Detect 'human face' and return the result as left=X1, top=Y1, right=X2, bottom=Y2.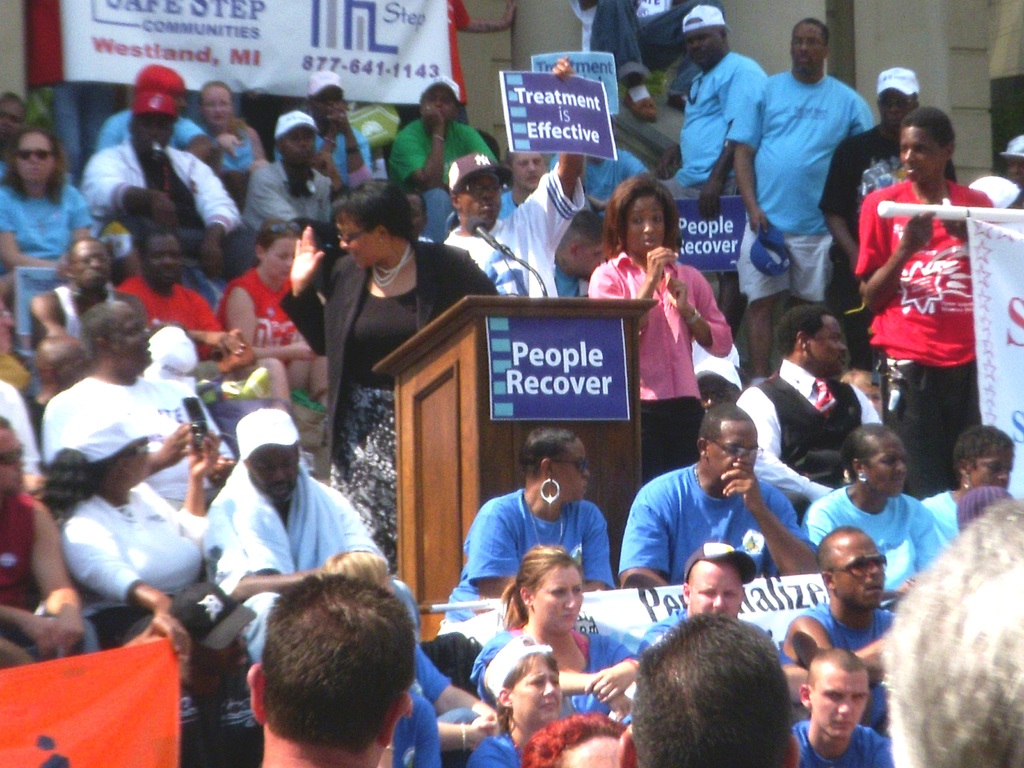
left=426, top=90, right=457, bottom=120.
